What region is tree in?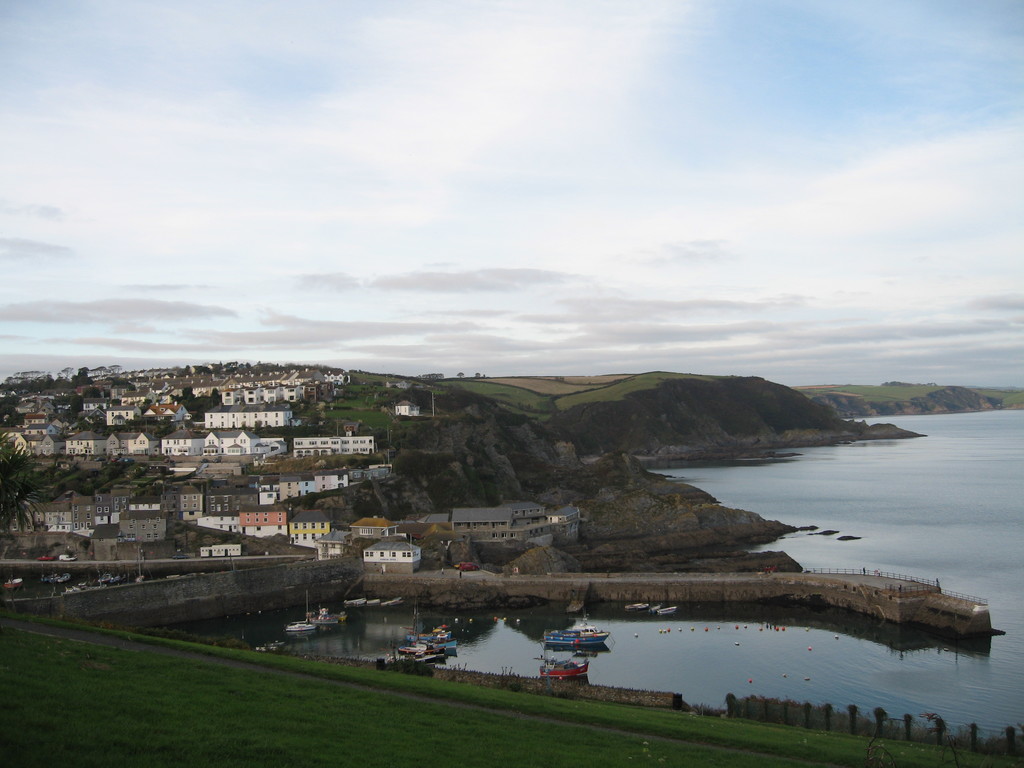
bbox=(52, 389, 88, 422).
